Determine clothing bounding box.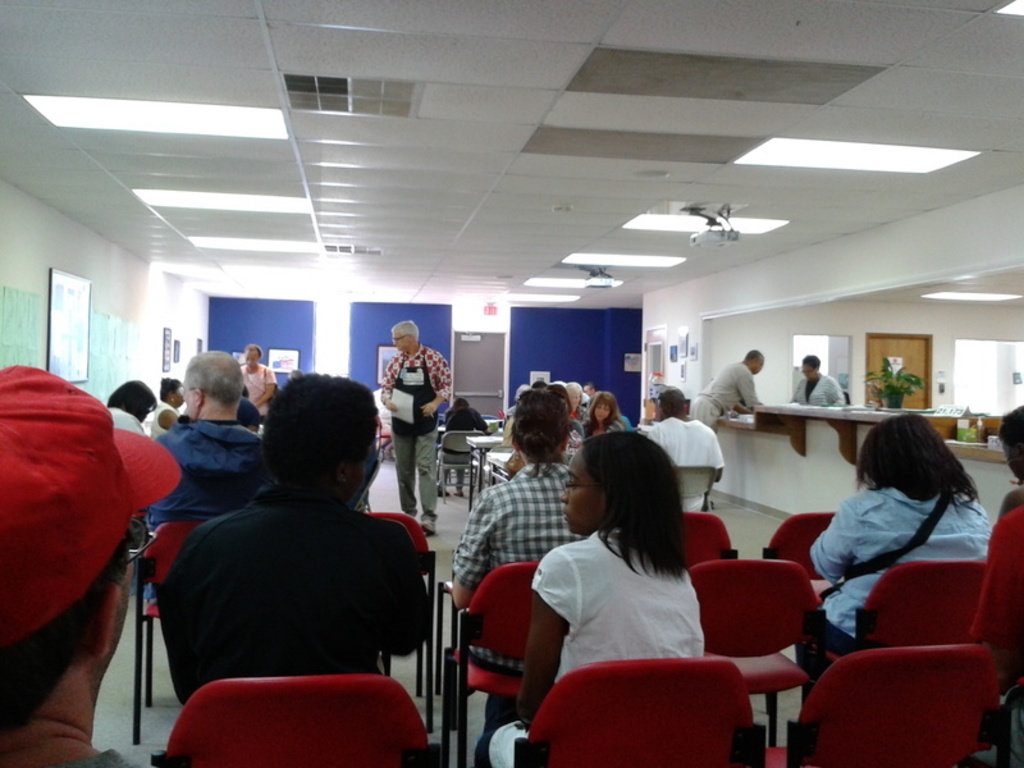
Determined: x1=517 y1=498 x2=737 y2=709.
